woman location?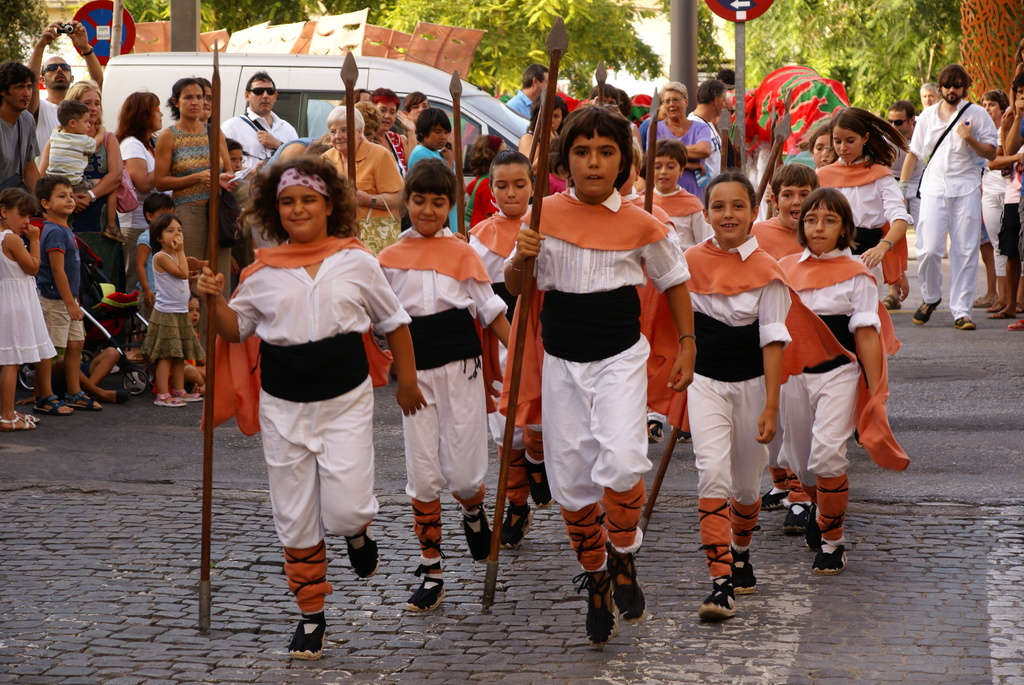
<box>979,88,1013,313</box>
